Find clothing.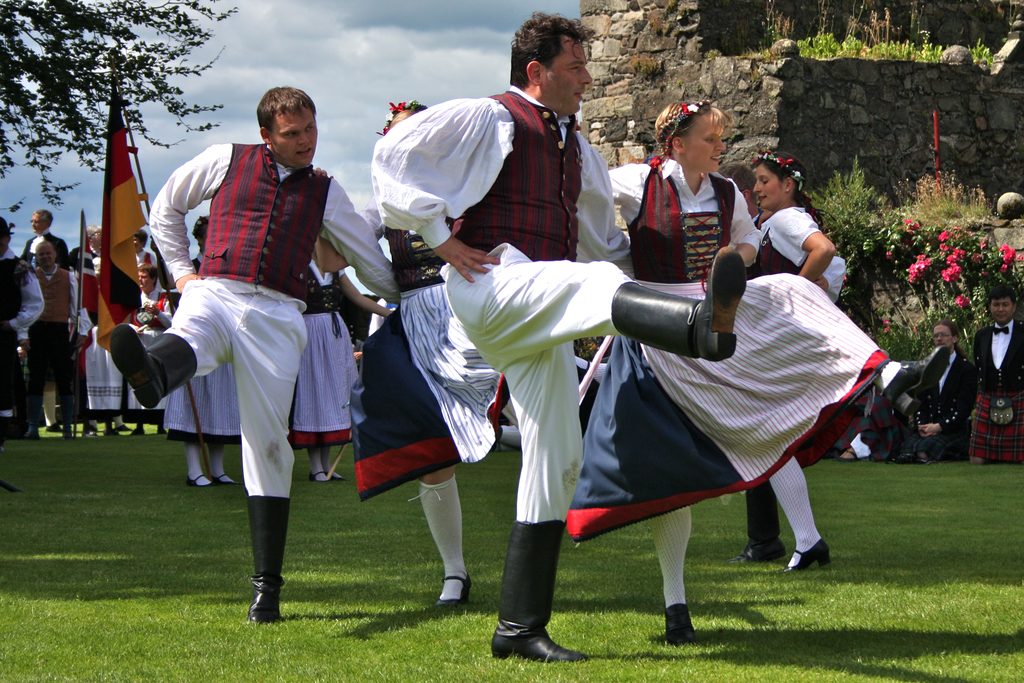
BBox(1, 245, 39, 404).
